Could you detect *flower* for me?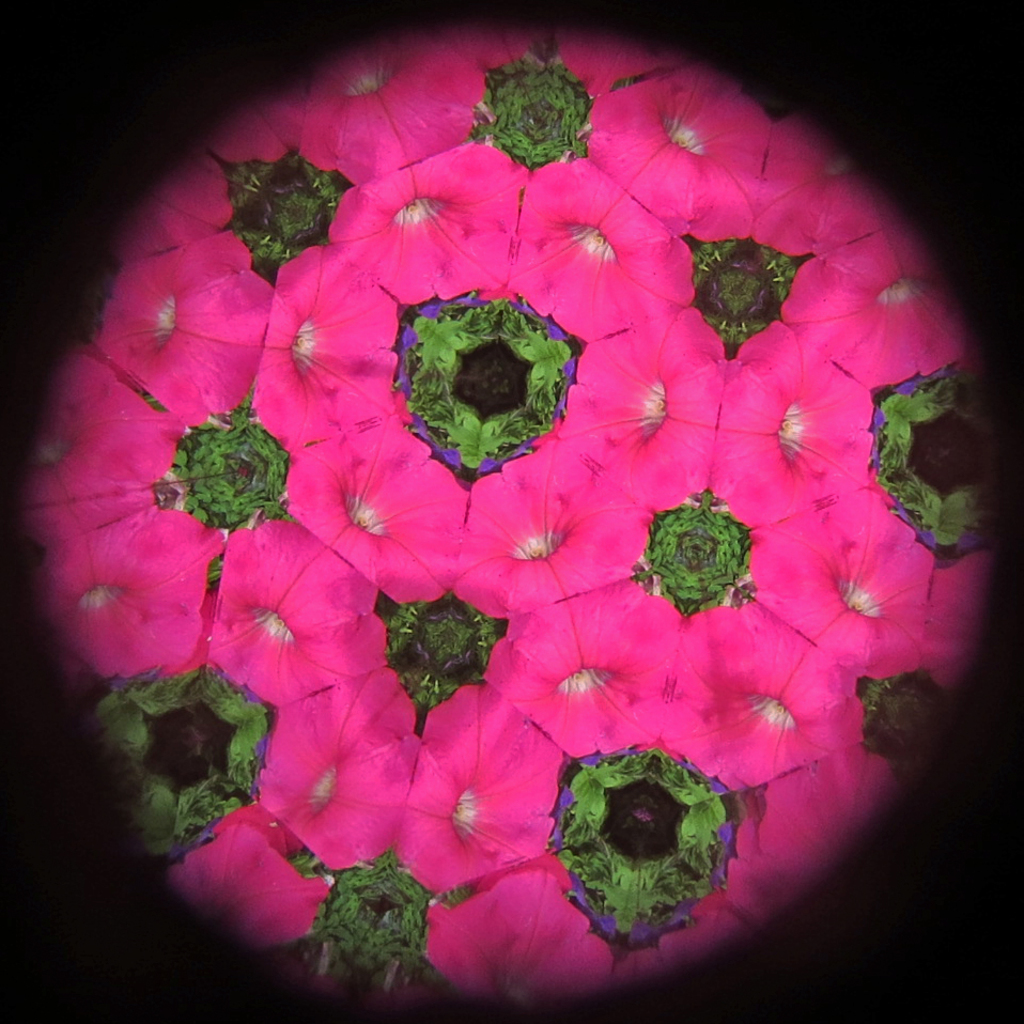
Detection result: [x1=476, y1=575, x2=714, y2=765].
